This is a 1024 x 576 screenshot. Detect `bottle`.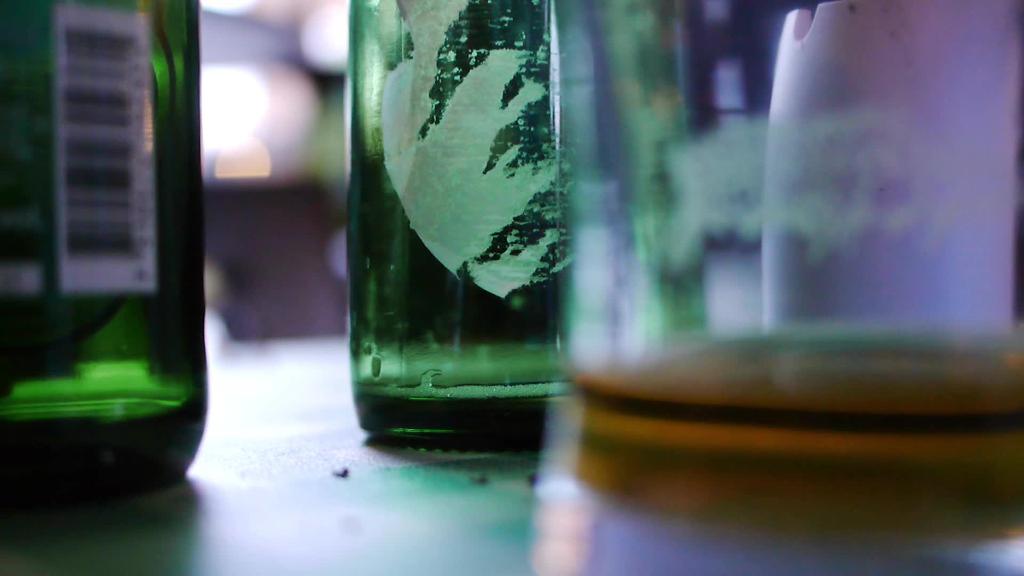
detection(0, 0, 205, 522).
